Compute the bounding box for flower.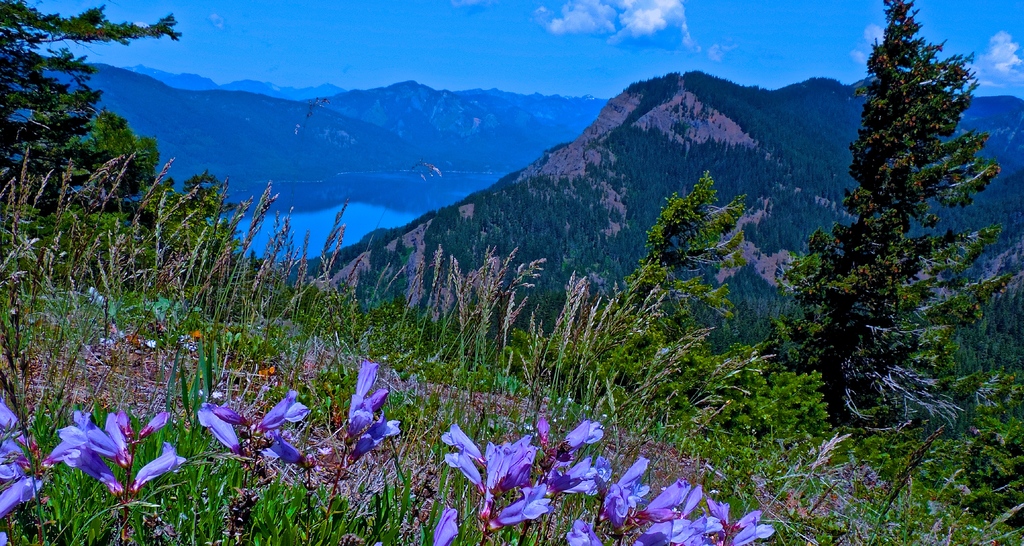
(339,360,402,457).
